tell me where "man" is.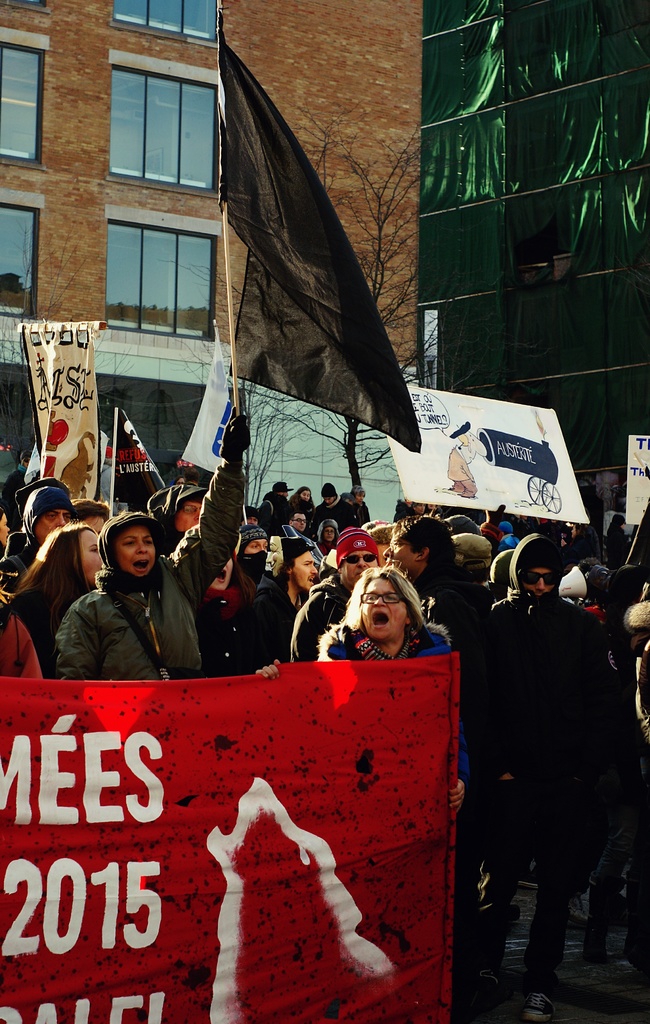
"man" is at crop(389, 514, 472, 661).
